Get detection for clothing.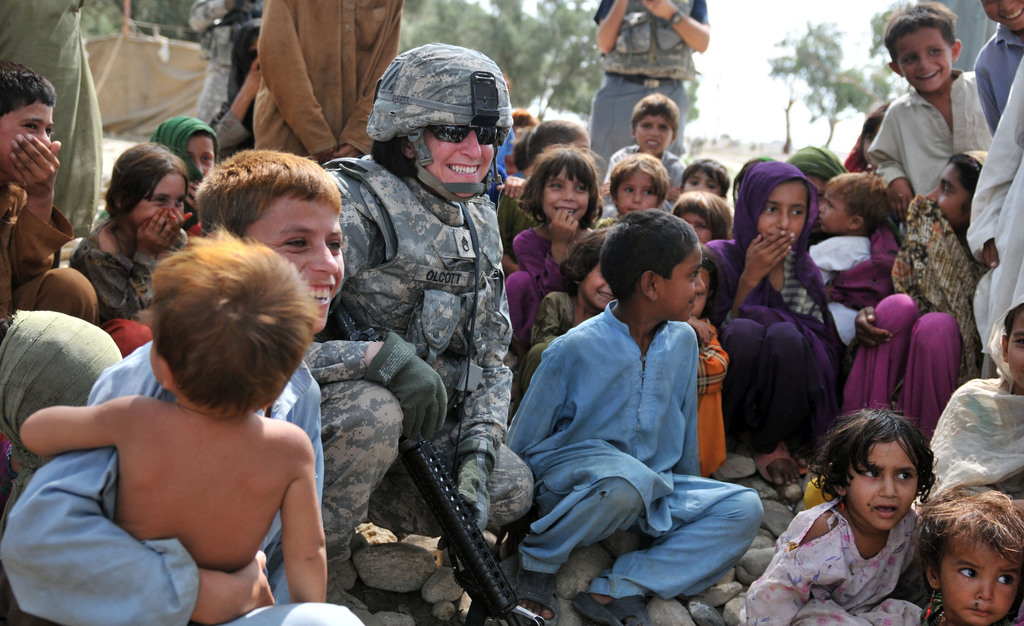
Detection: region(0, 308, 113, 513).
